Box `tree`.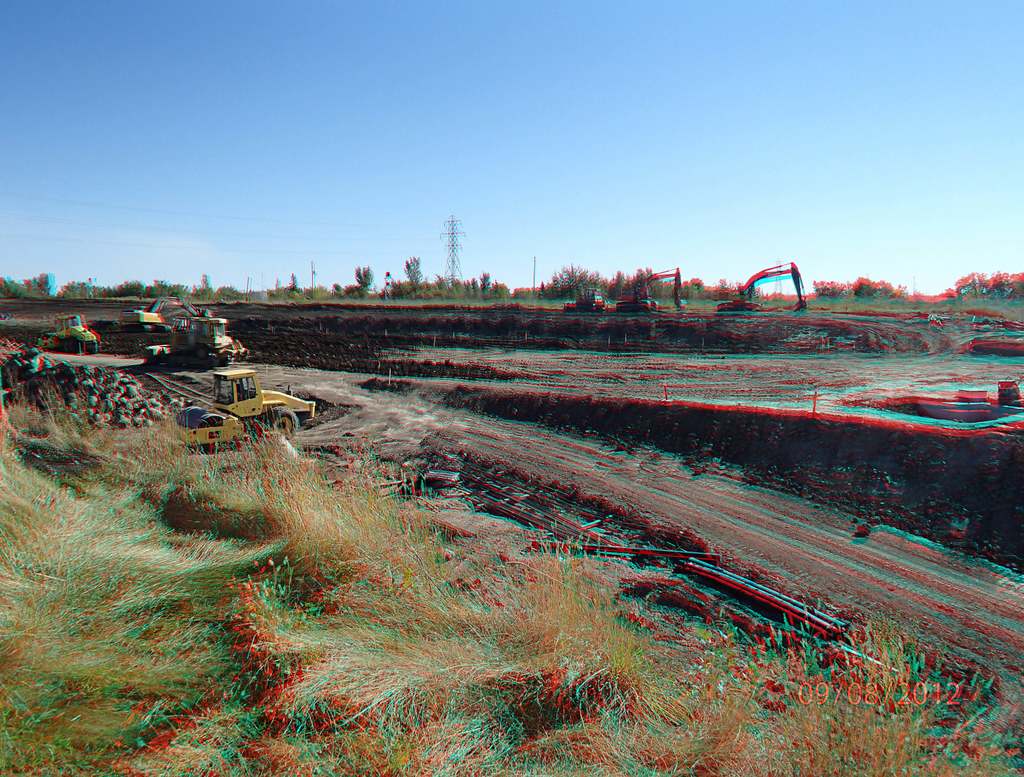
{"x1": 403, "y1": 255, "x2": 425, "y2": 292}.
